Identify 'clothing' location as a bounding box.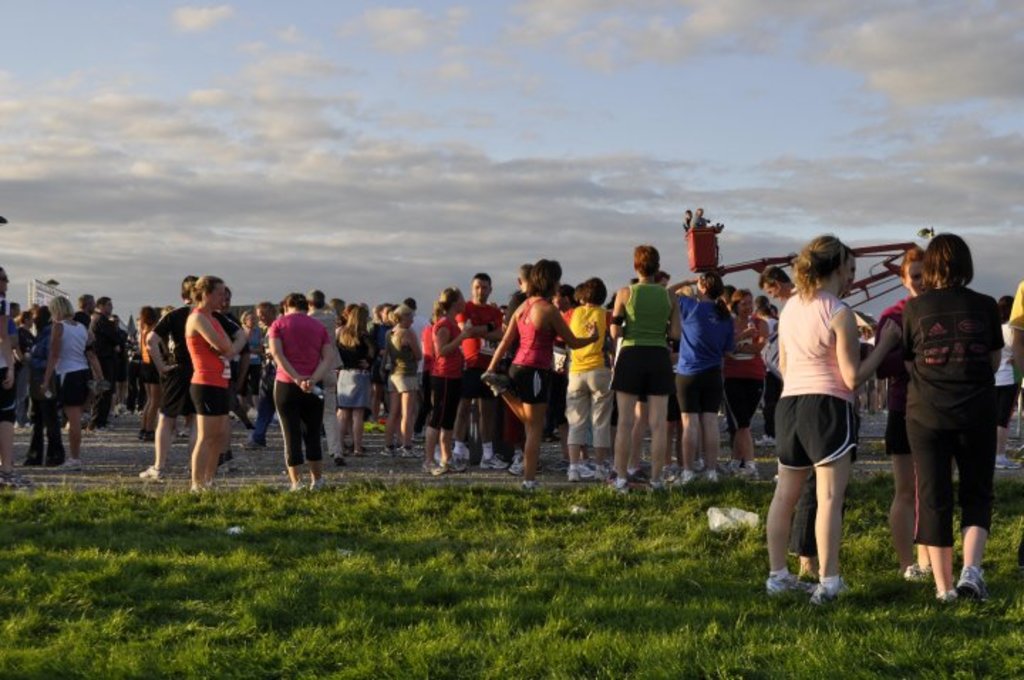
crop(393, 331, 421, 397).
